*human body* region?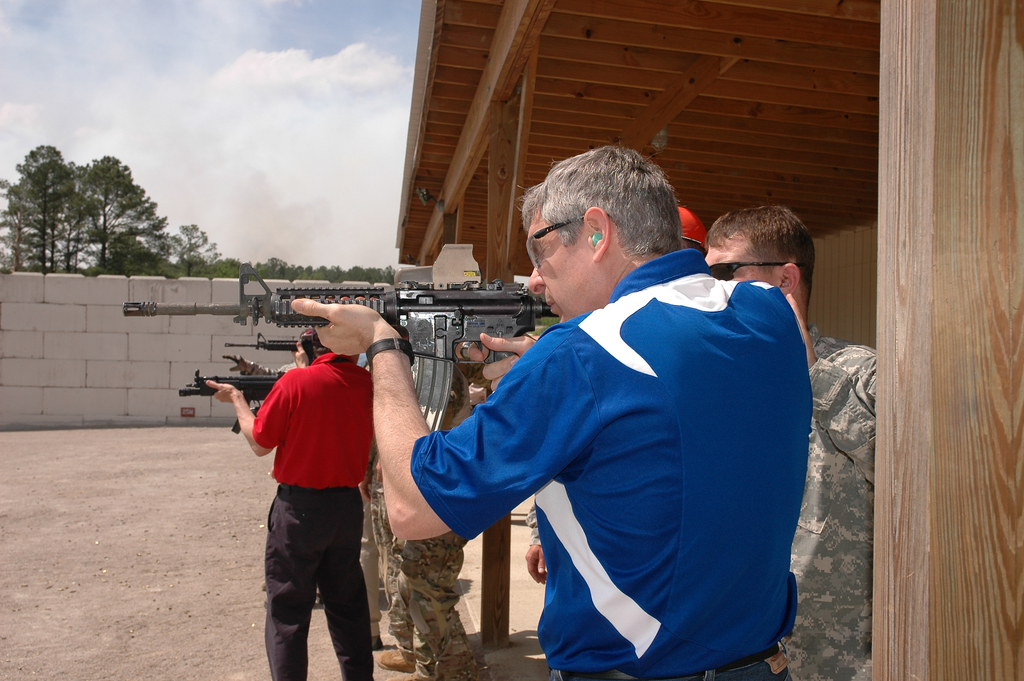
Rect(205, 329, 375, 678)
